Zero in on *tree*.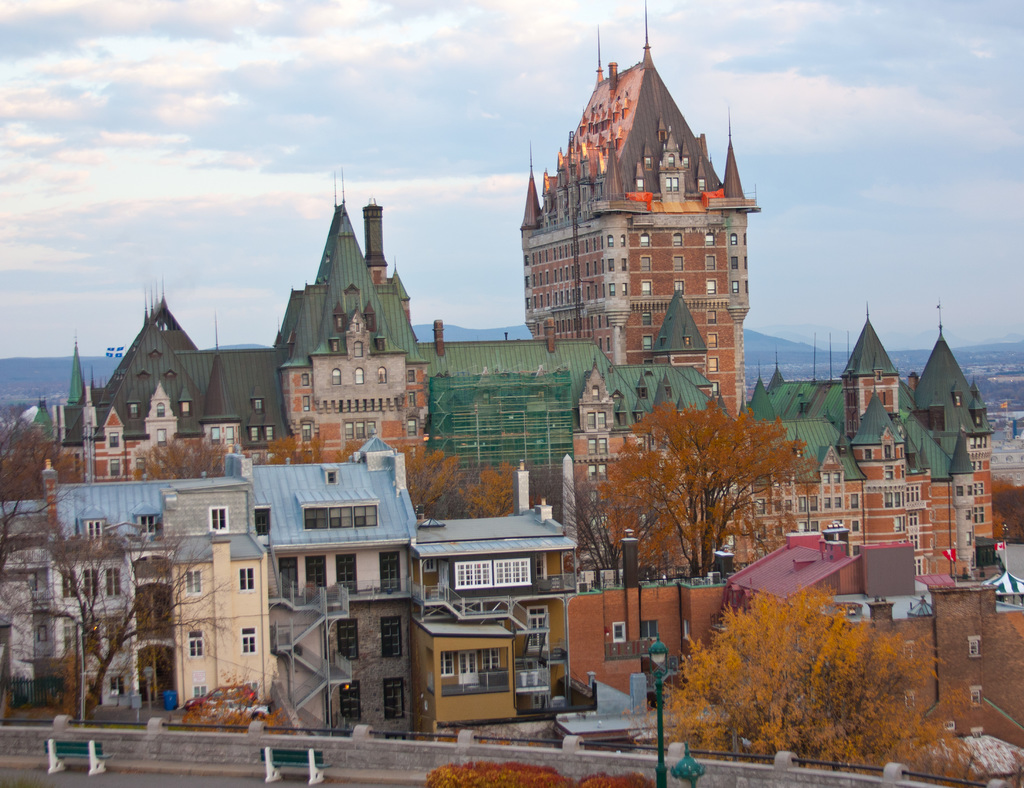
Zeroed in: (145, 435, 224, 480).
